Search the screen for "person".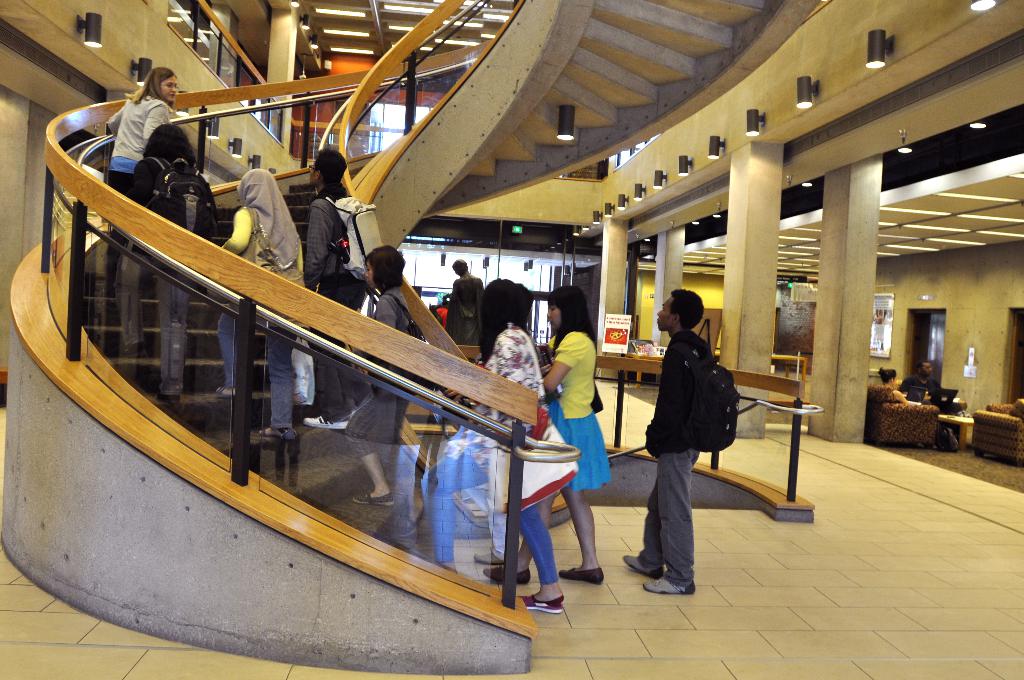
Found at 622, 289, 716, 594.
